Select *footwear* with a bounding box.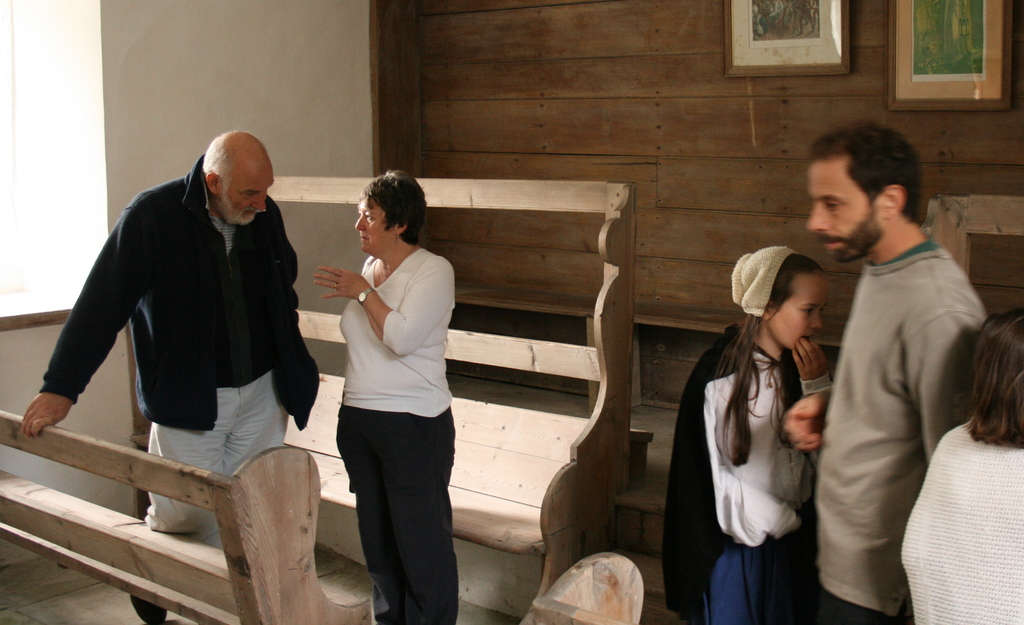
[left=130, top=594, right=167, bottom=624].
